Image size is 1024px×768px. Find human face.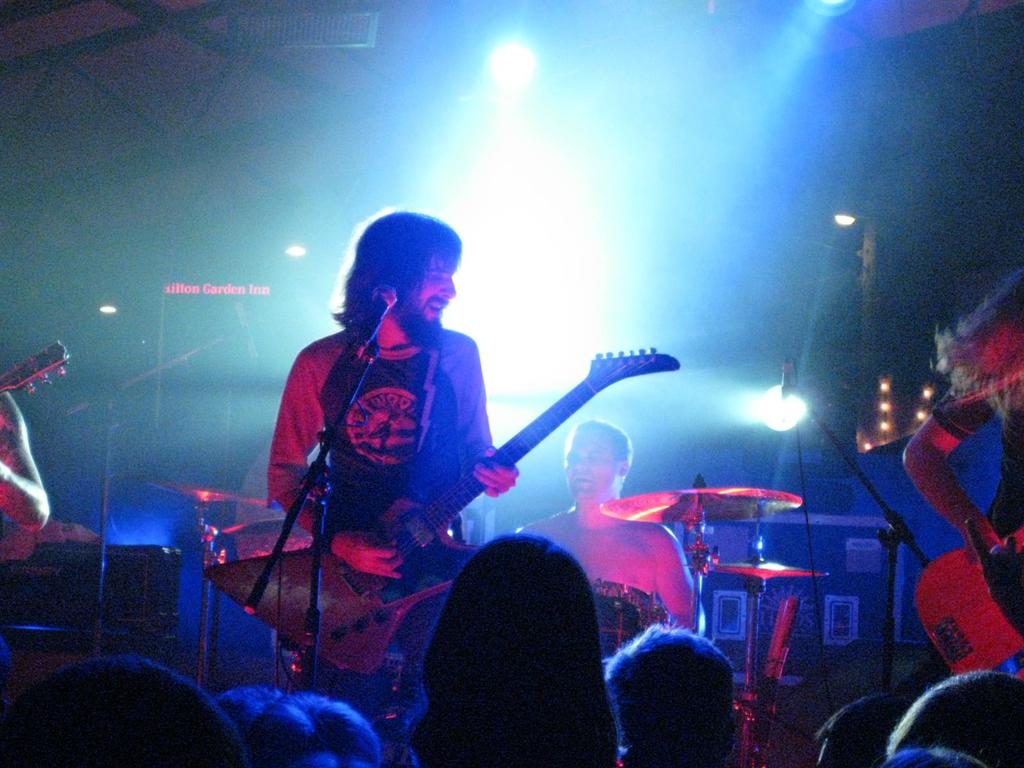
415, 253, 457, 323.
